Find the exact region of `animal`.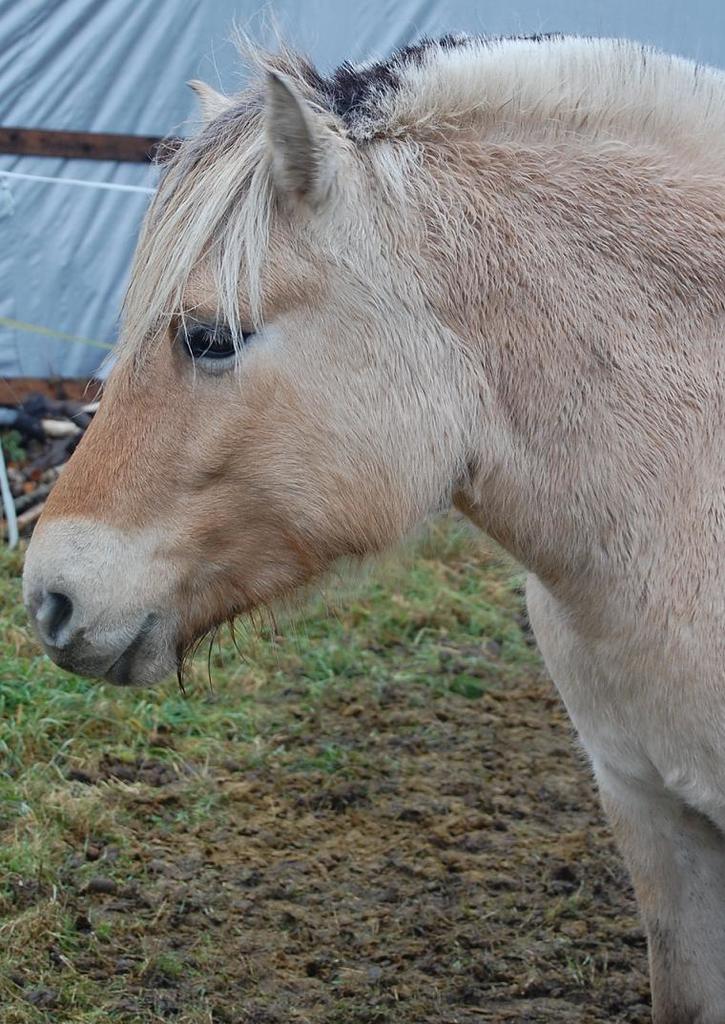
Exact region: x1=21 y1=29 x2=724 y2=1020.
